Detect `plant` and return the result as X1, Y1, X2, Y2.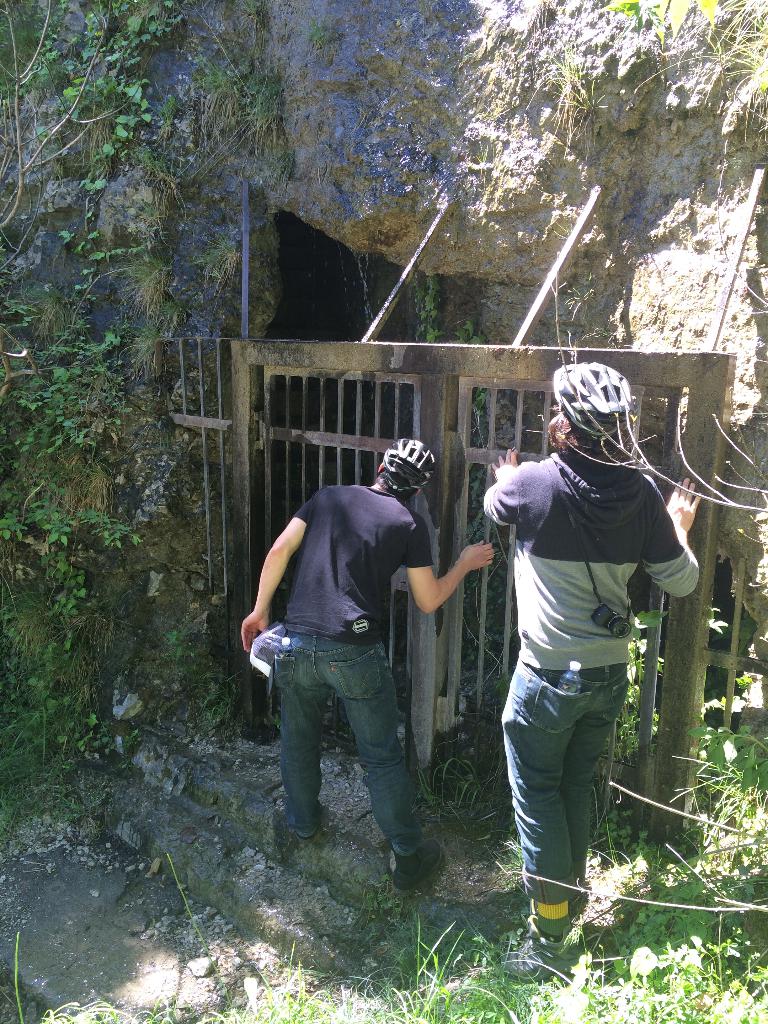
305, 13, 347, 46.
